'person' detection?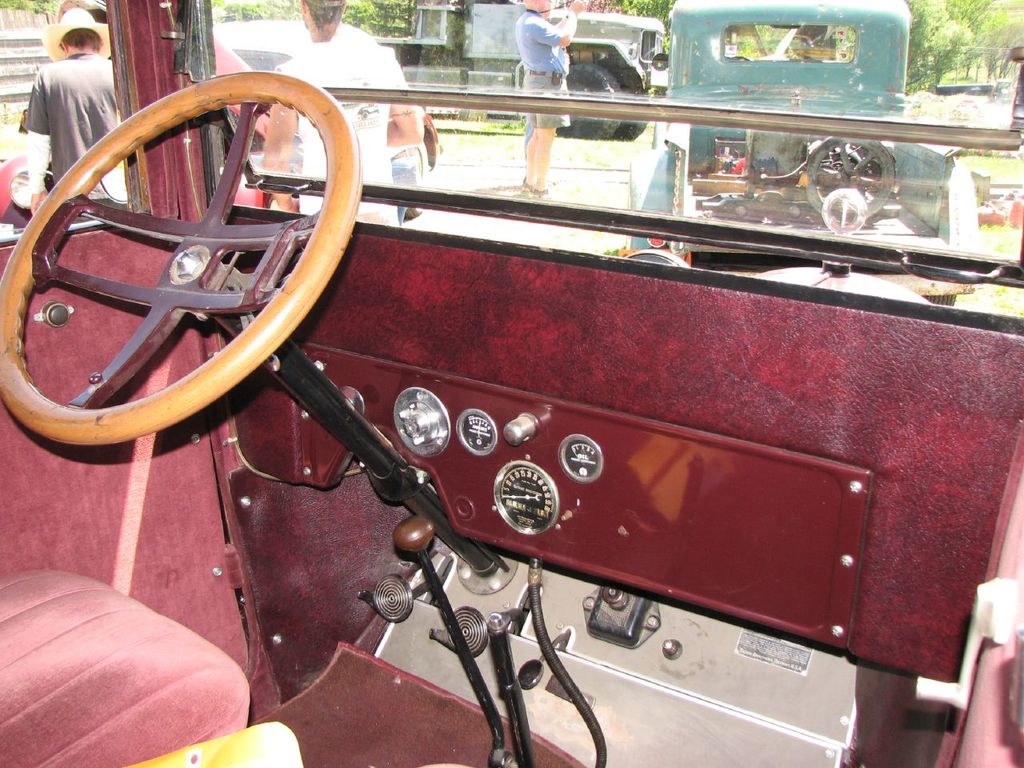
bbox(513, 0, 591, 202)
